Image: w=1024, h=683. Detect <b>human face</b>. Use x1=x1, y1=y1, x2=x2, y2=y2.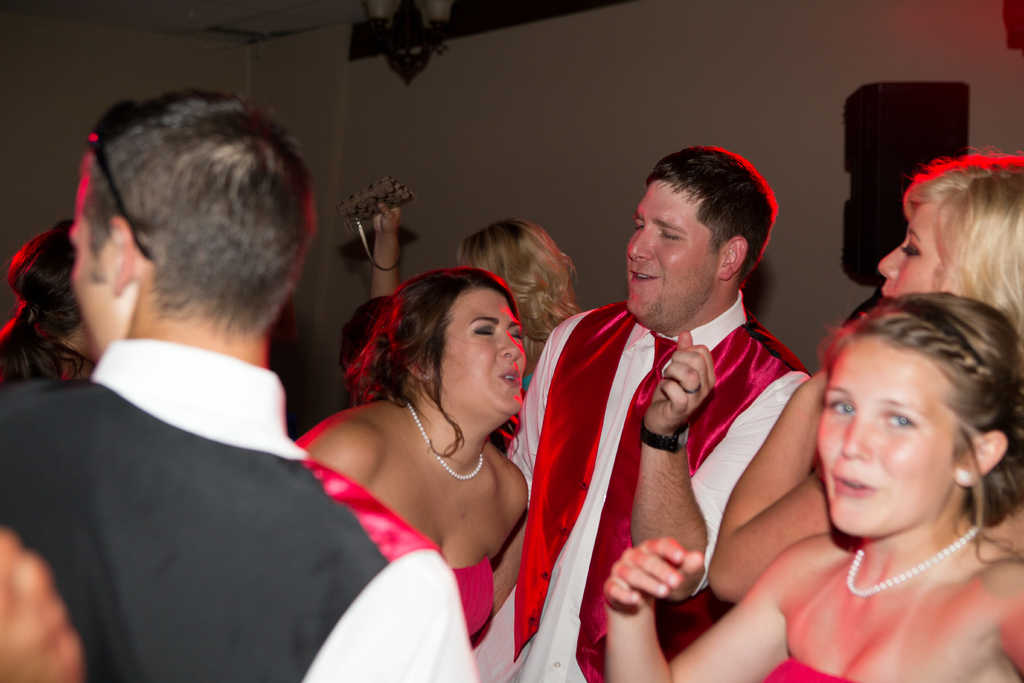
x1=433, y1=288, x2=532, y2=416.
